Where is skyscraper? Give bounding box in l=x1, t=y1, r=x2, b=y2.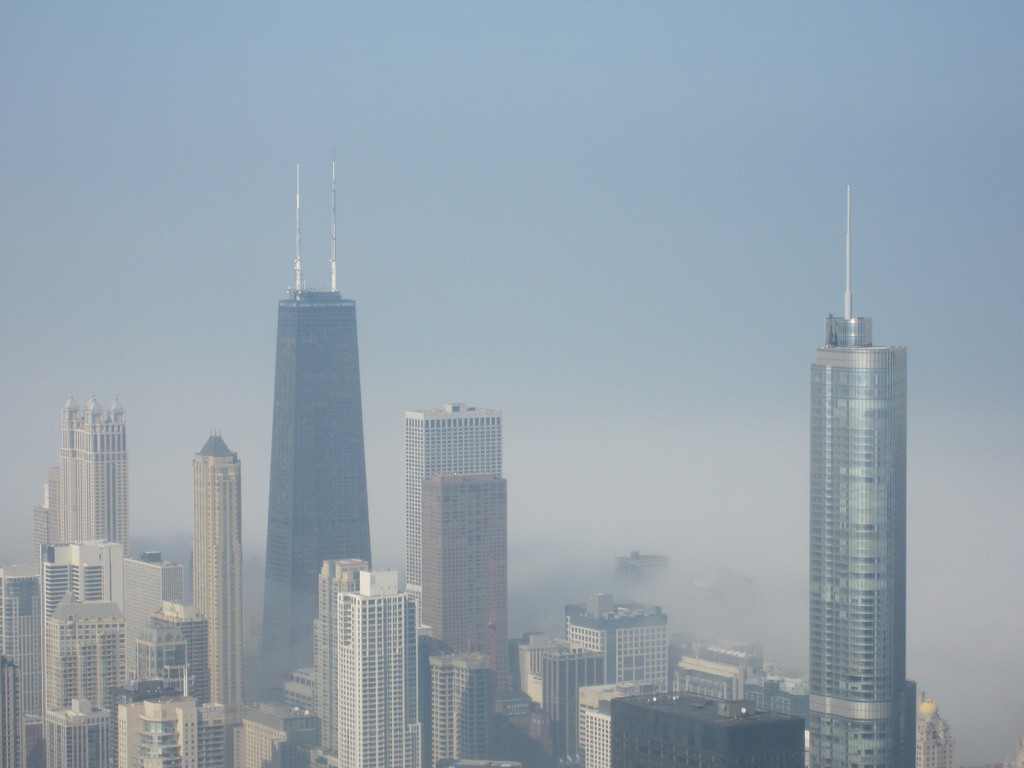
l=419, t=479, r=511, b=689.
